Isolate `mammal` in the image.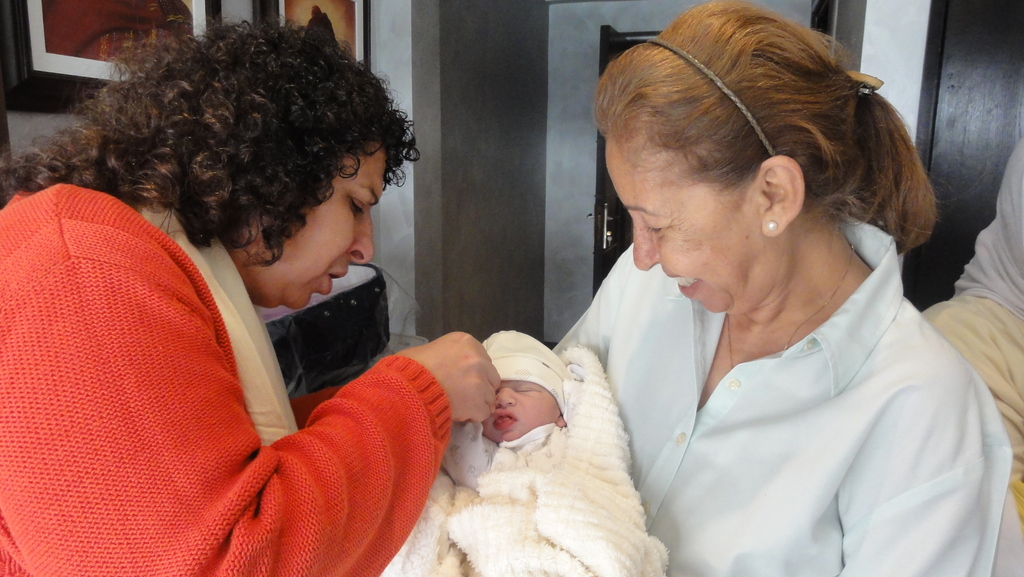
Isolated region: [921,125,1023,576].
